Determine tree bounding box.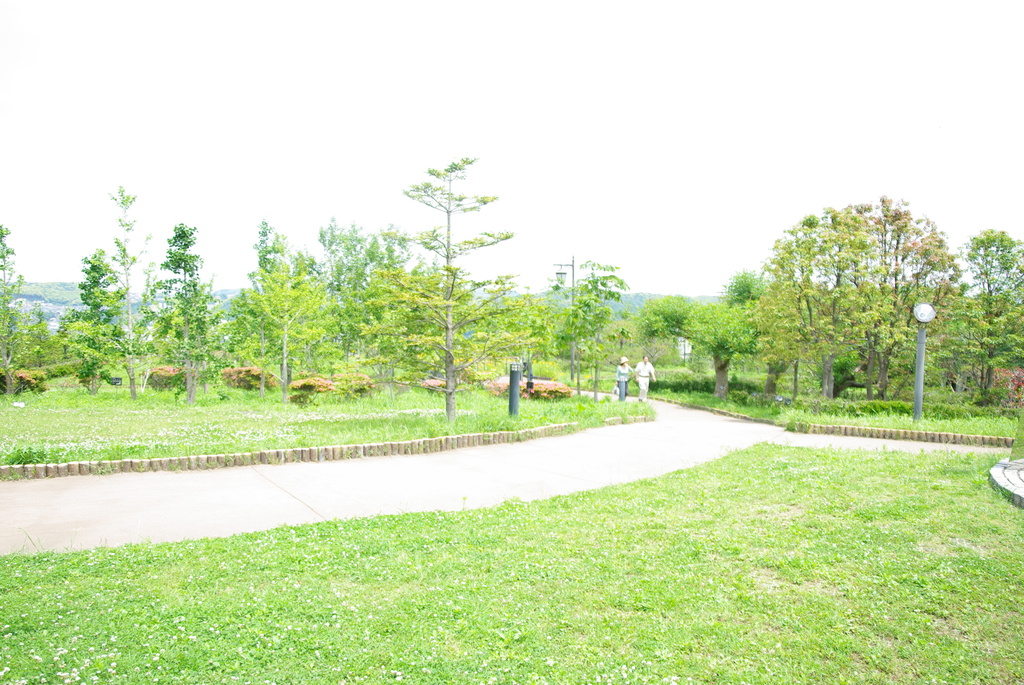
Determined: 945,225,1023,410.
